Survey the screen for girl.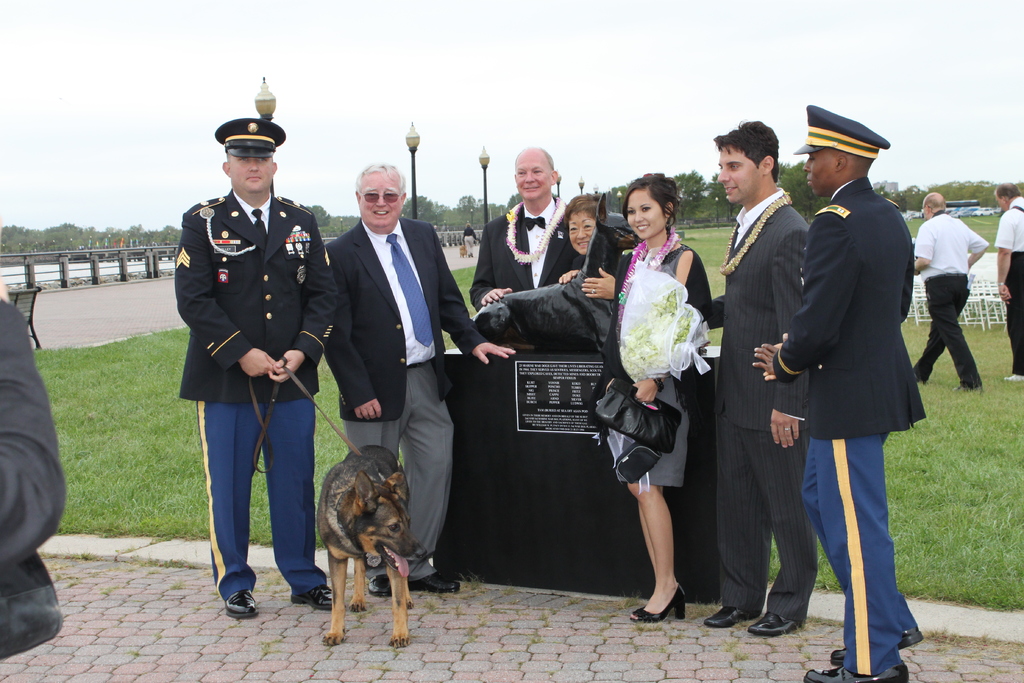
Survey found: 588,165,714,623.
